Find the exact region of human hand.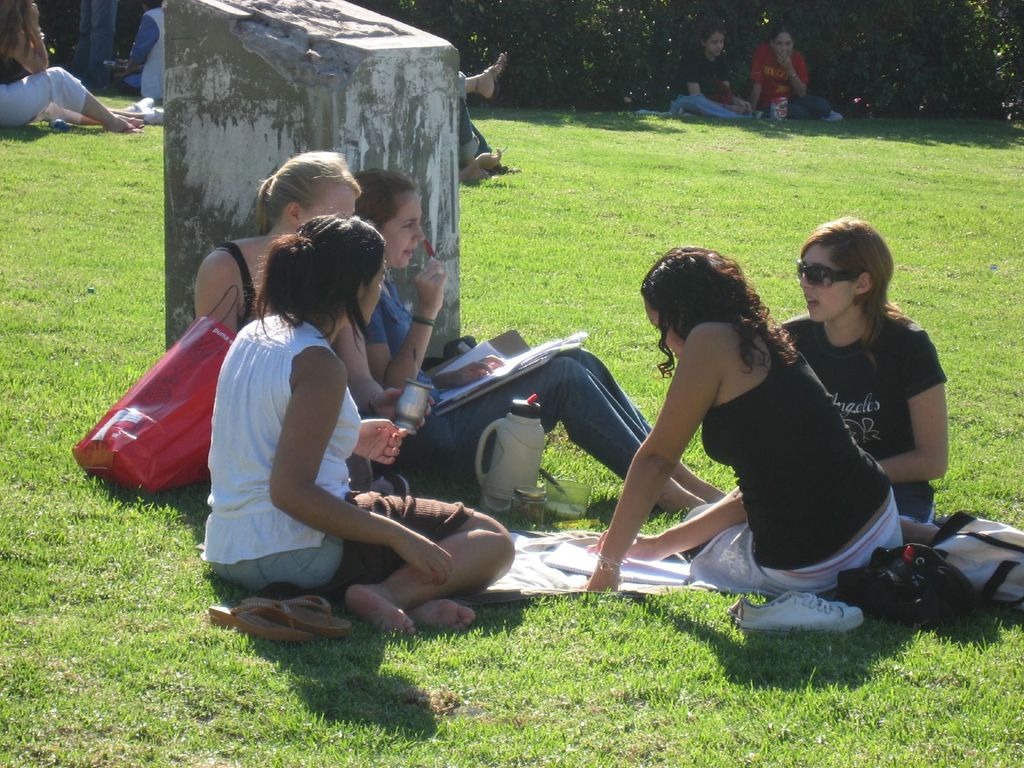
Exact region: <bbox>339, 402, 417, 481</bbox>.
